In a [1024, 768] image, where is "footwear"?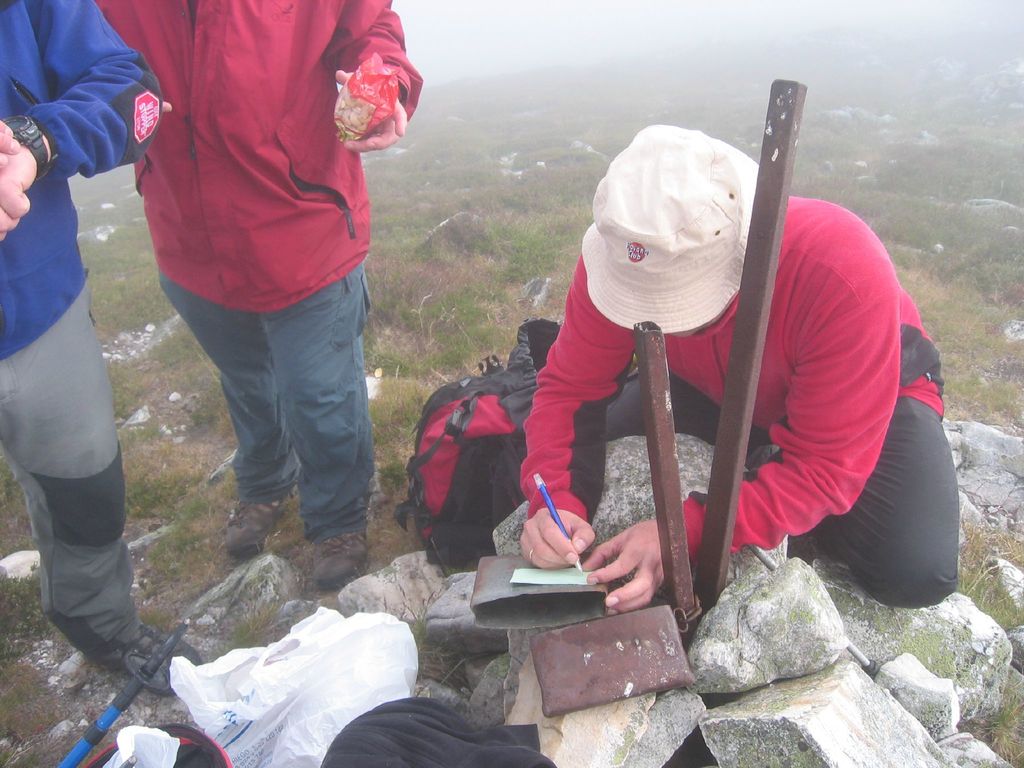
l=225, t=497, r=287, b=556.
